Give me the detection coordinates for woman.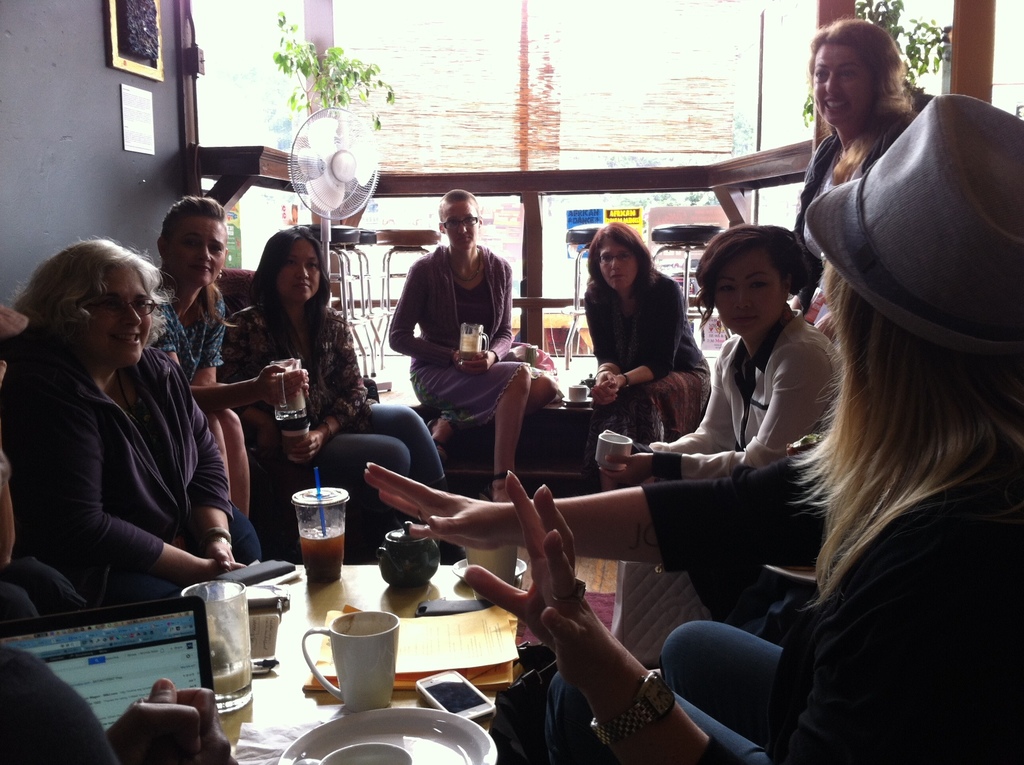
left=365, top=99, right=1023, bottom=764.
